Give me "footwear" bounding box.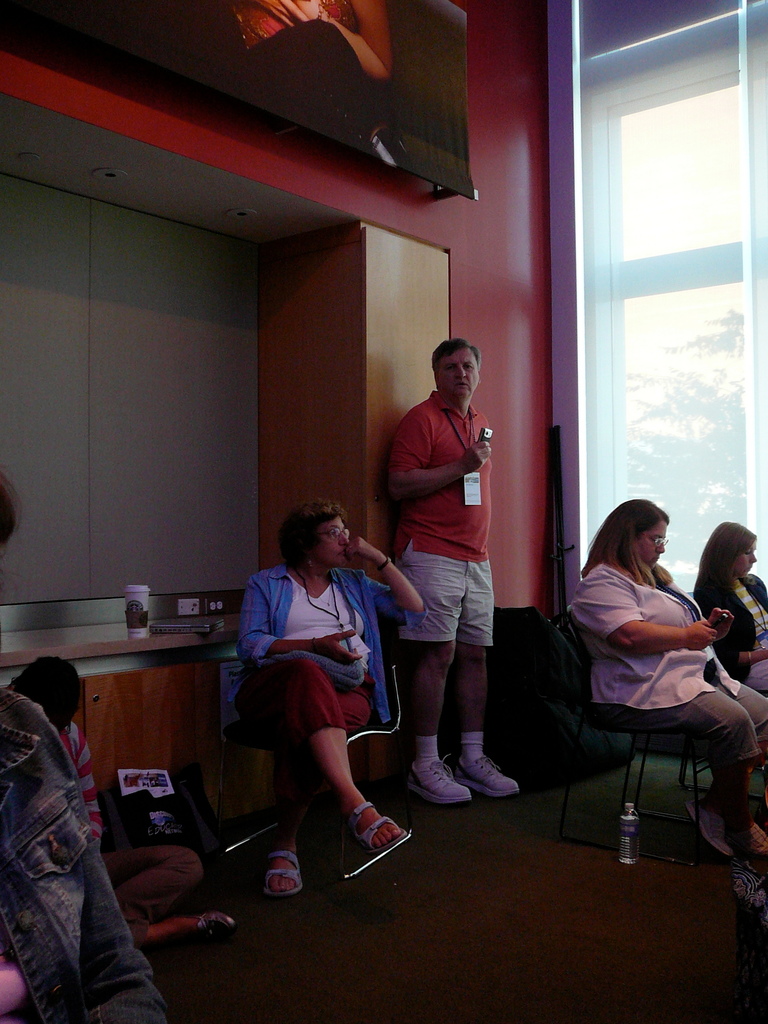
<region>730, 821, 767, 858</region>.
